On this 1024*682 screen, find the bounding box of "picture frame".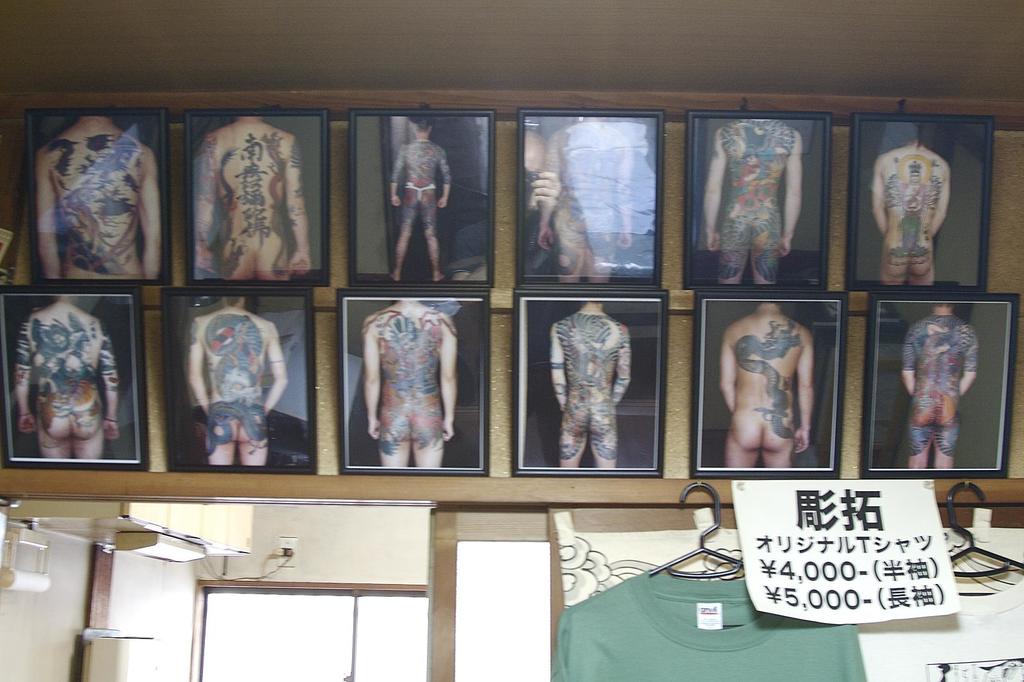
Bounding box: 351:109:500:290.
